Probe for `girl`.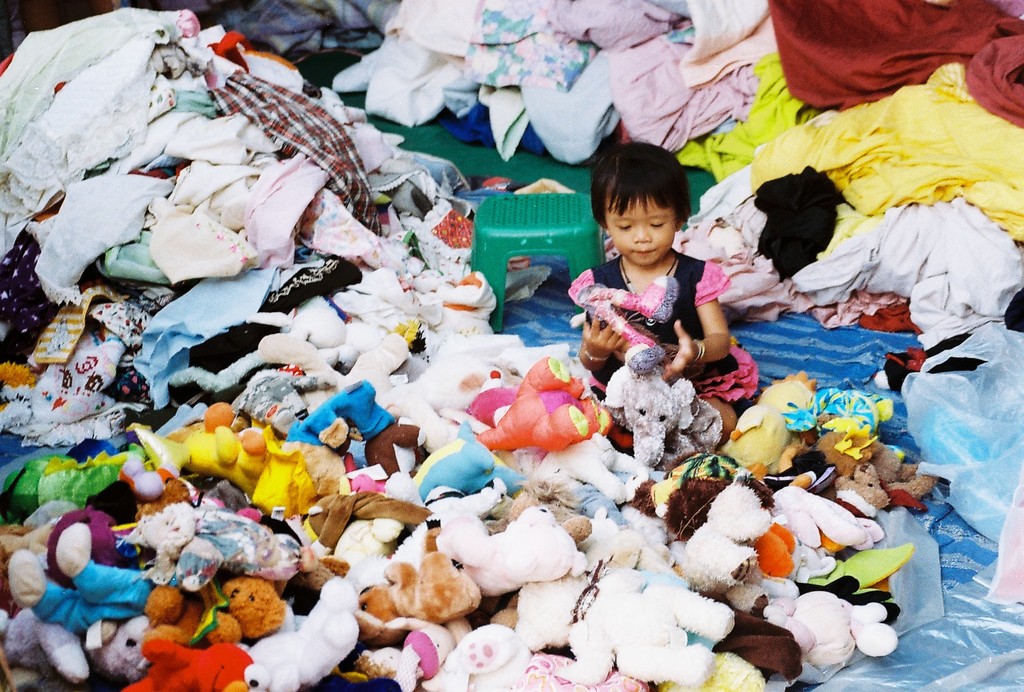
Probe result: bbox(575, 146, 767, 431).
